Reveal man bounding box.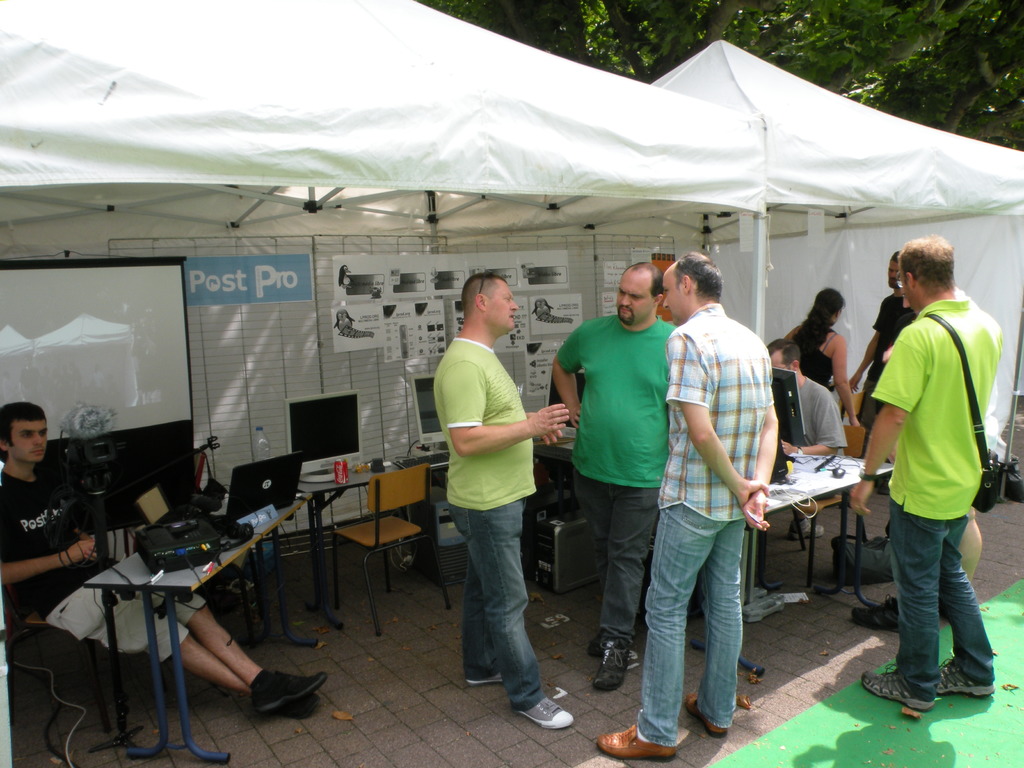
Revealed: detection(550, 257, 676, 692).
